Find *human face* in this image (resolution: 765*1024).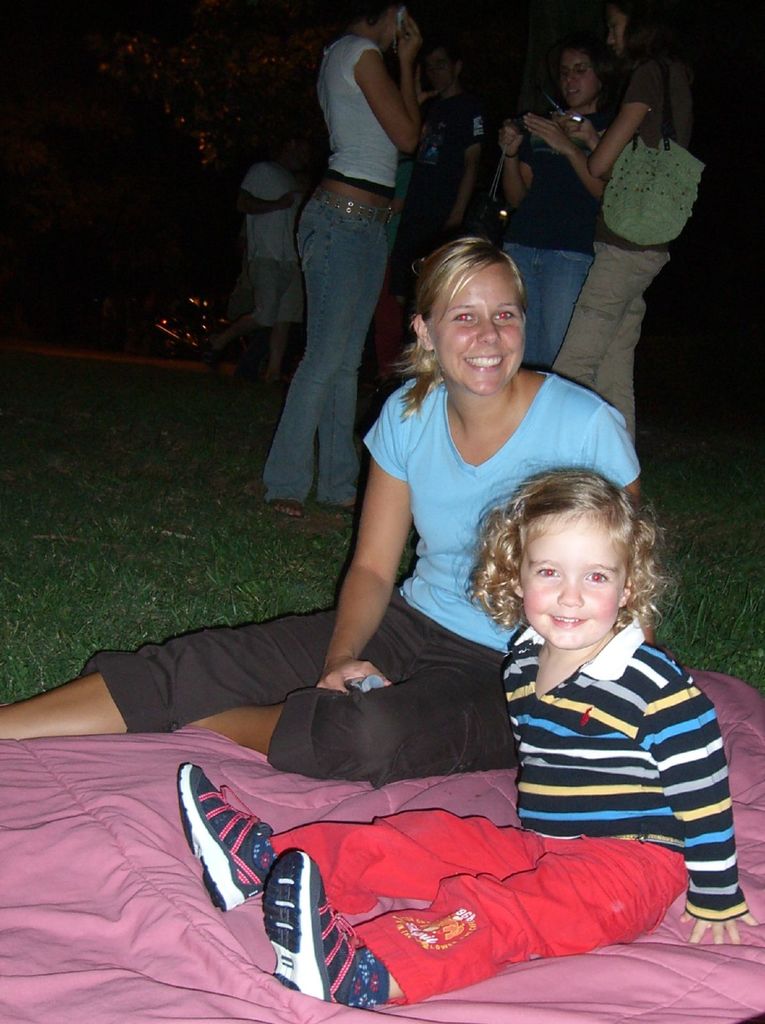
bbox=(429, 259, 519, 390).
